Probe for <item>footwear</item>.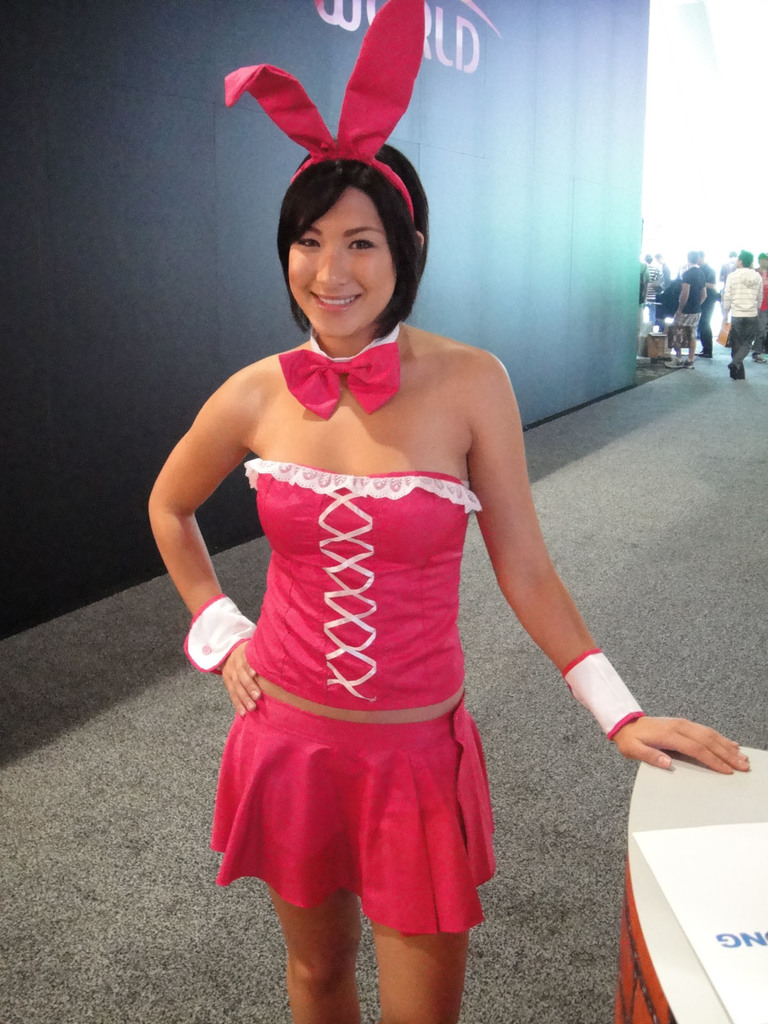
Probe result: box(692, 345, 712, 351).
